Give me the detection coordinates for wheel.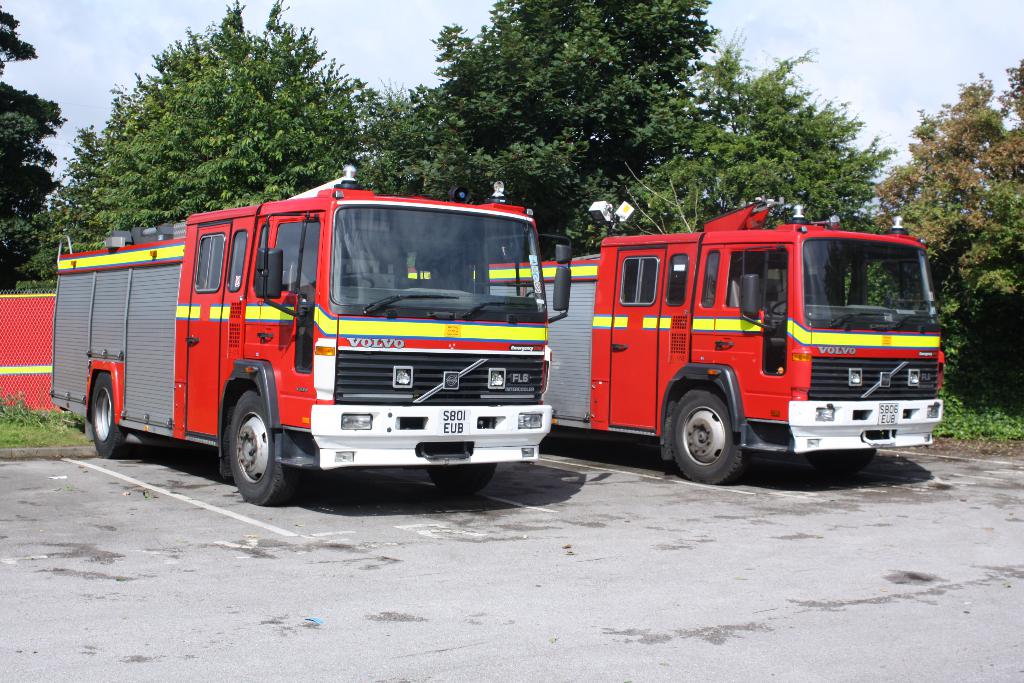
box=[86, 367, 127, 462].
